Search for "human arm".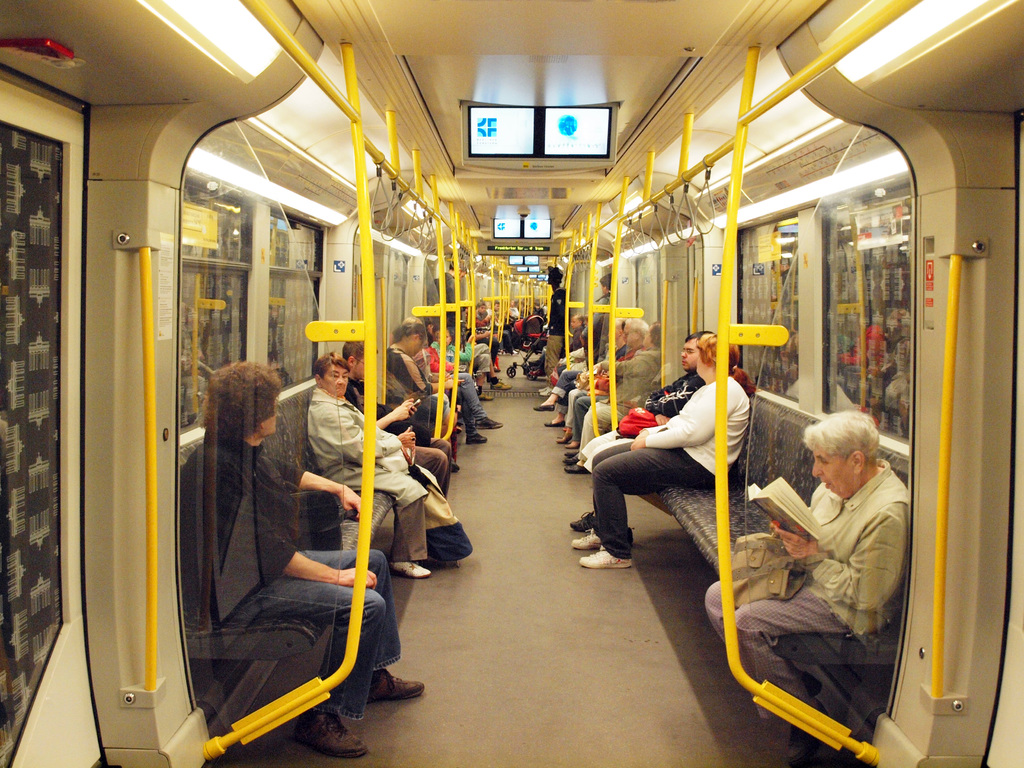
Found at [left=771, top=498, right=909, bottom=614].
